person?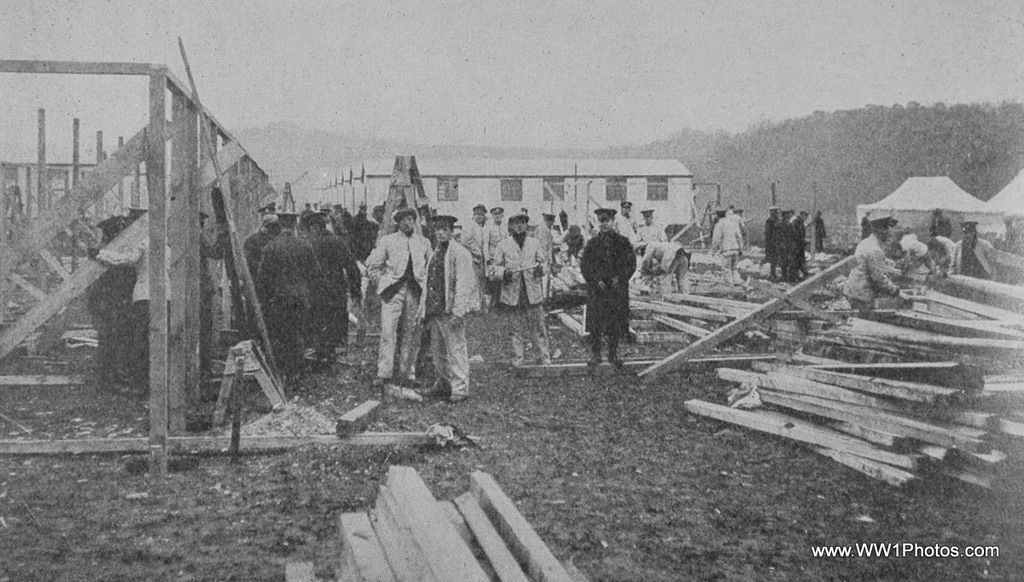
box=[733, 206, 748, 244]
